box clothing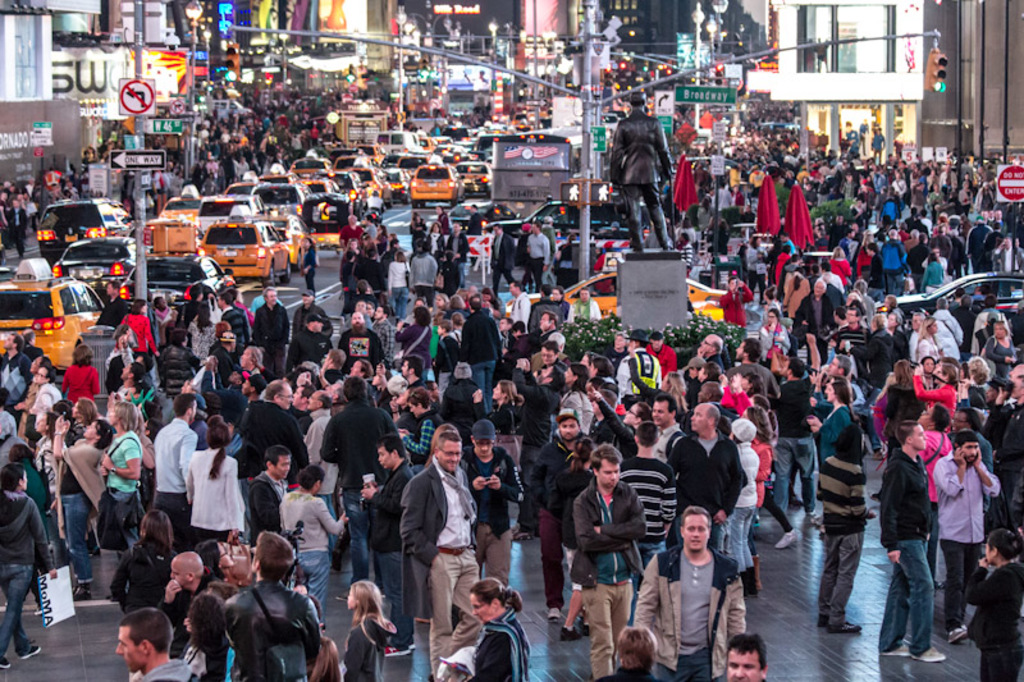
rect(716, 283, 754, 322)
